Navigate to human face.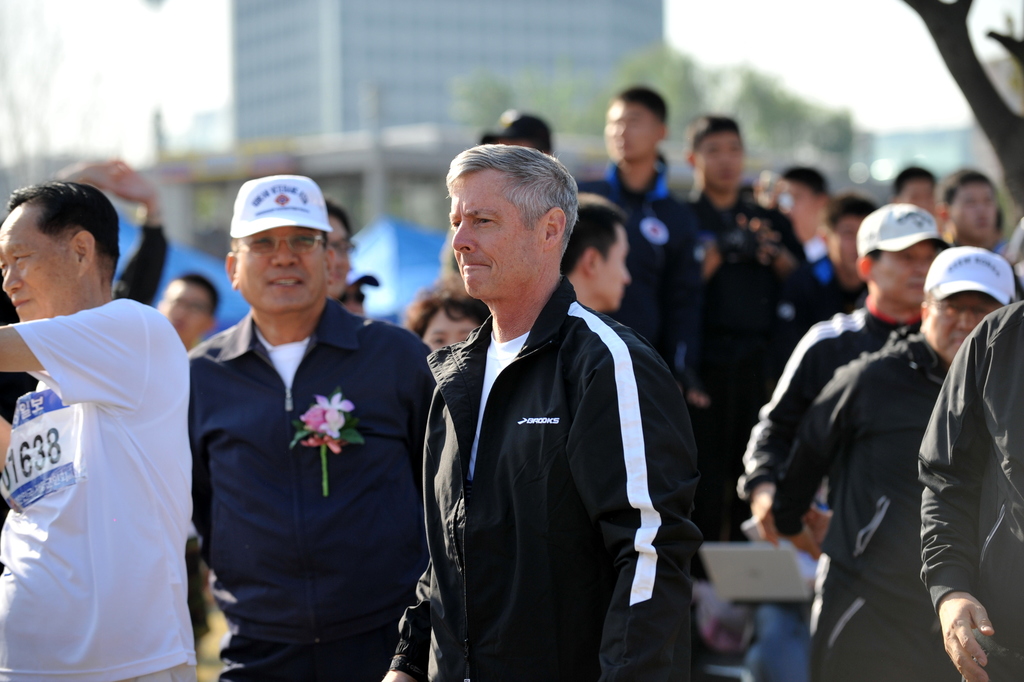
Navigation target: left=923, top=288, right=1004, bottom=363.
